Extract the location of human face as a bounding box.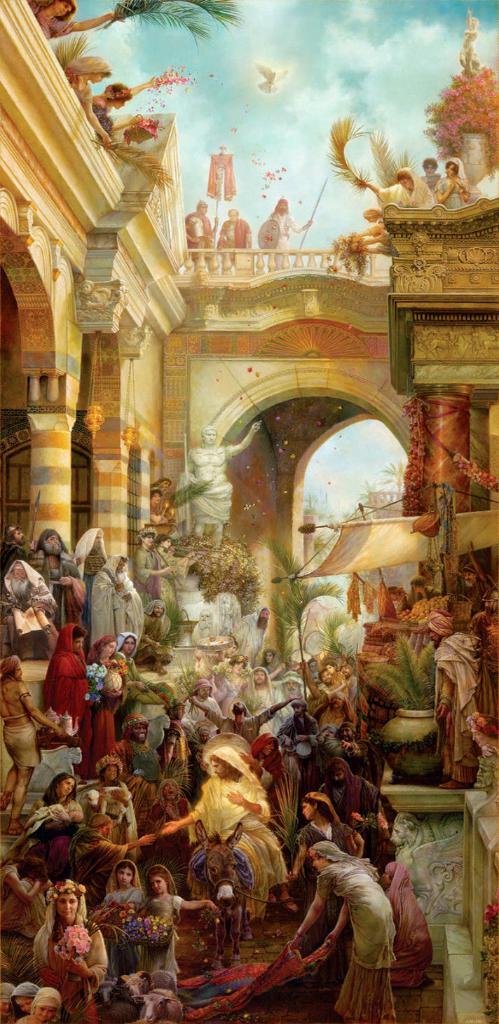
detection(15, 566, 23, 580).
